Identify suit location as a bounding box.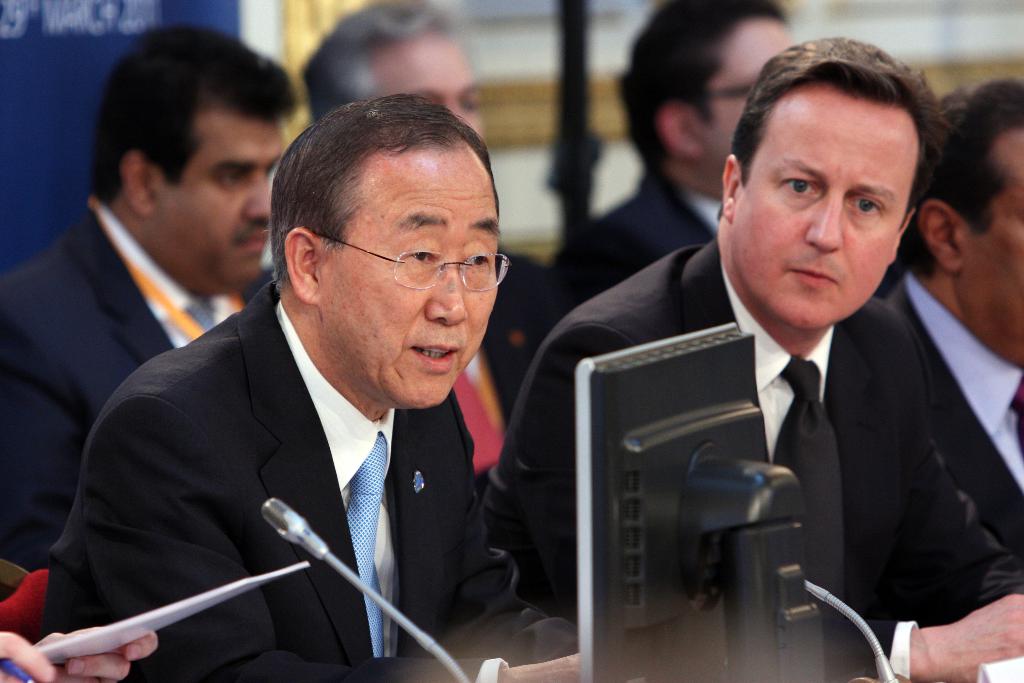
<box>0,197,264,567</box>.
